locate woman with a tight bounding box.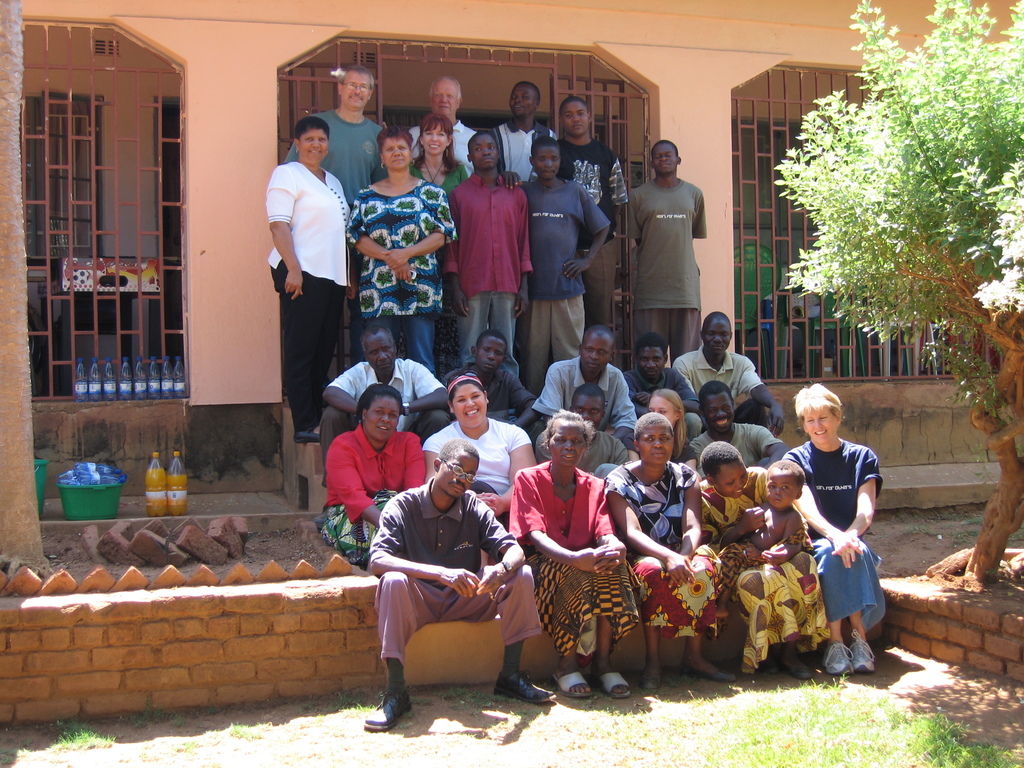
bbox(421, 369, 545, 519).
